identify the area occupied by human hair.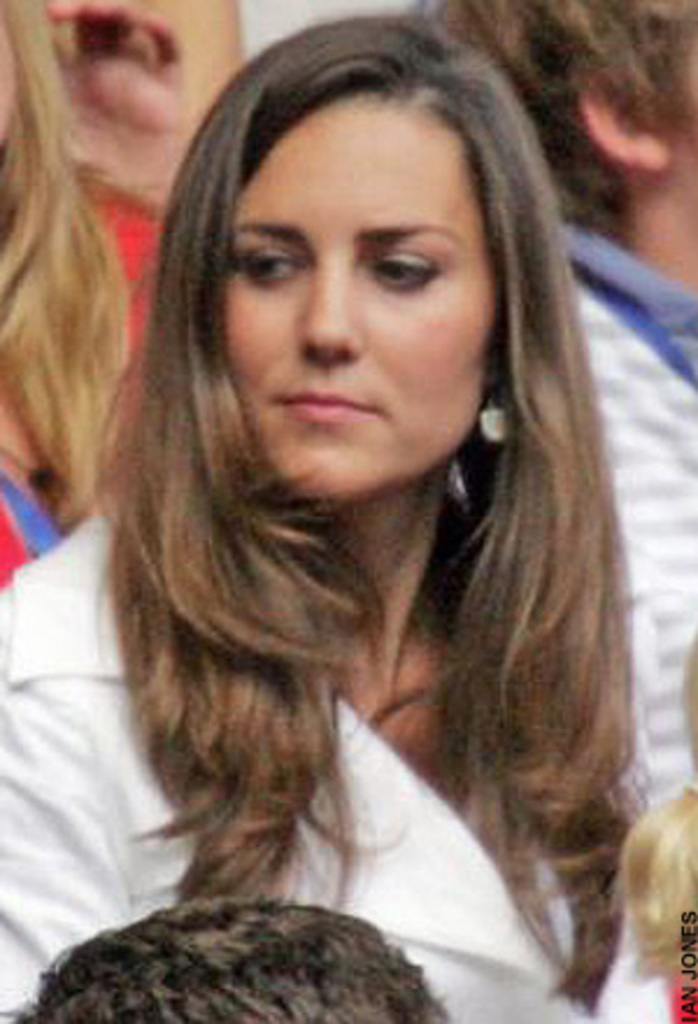
Area: <box>7,877,449,1022</box>.
